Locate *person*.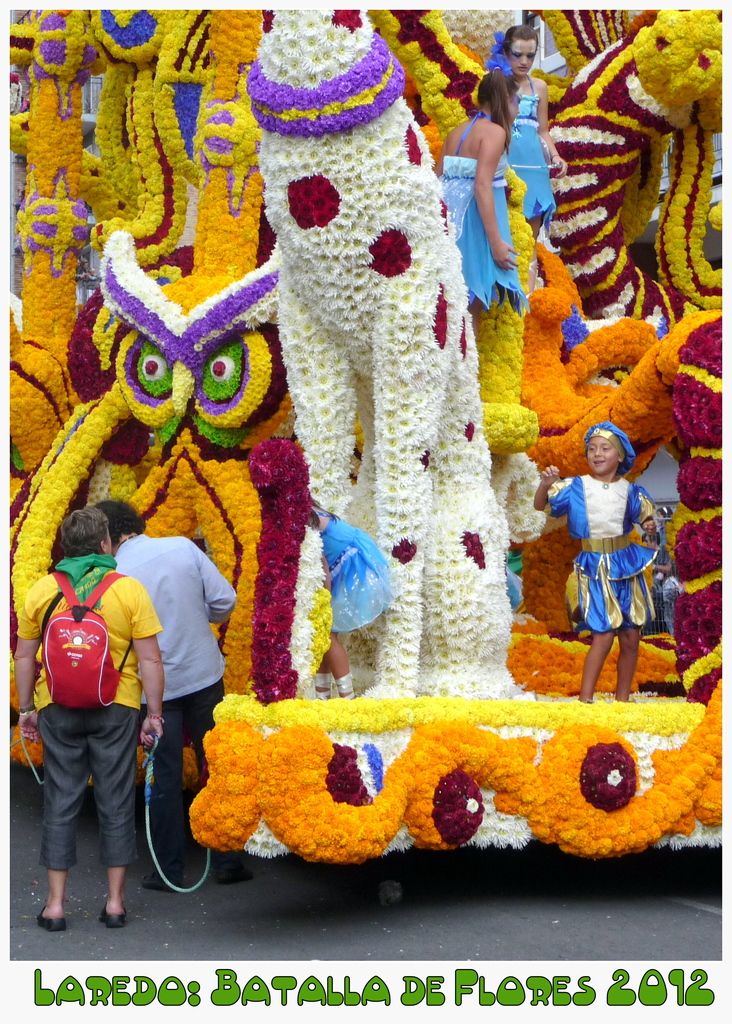
Bounding box: bbox=[437, 63, 541, 321].
